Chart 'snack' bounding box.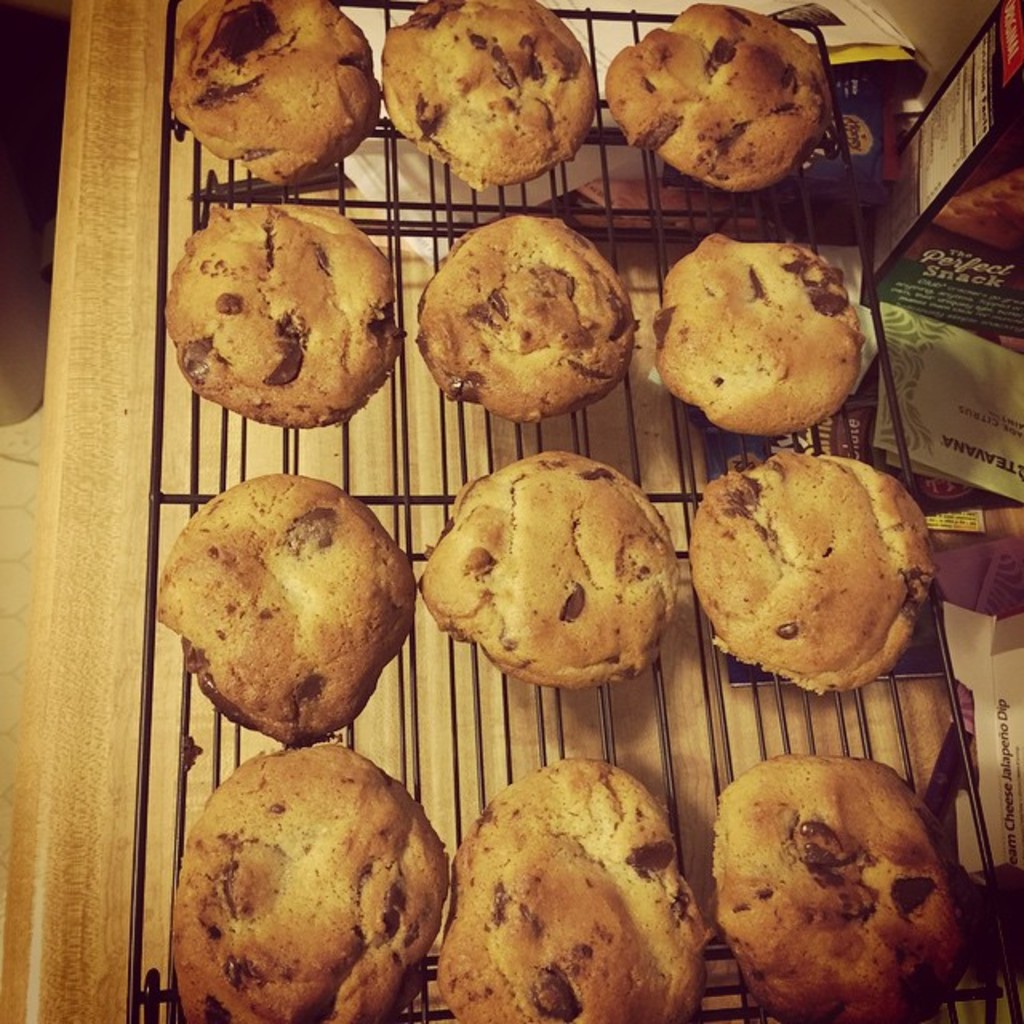
Charted: 166/203/405/432.
